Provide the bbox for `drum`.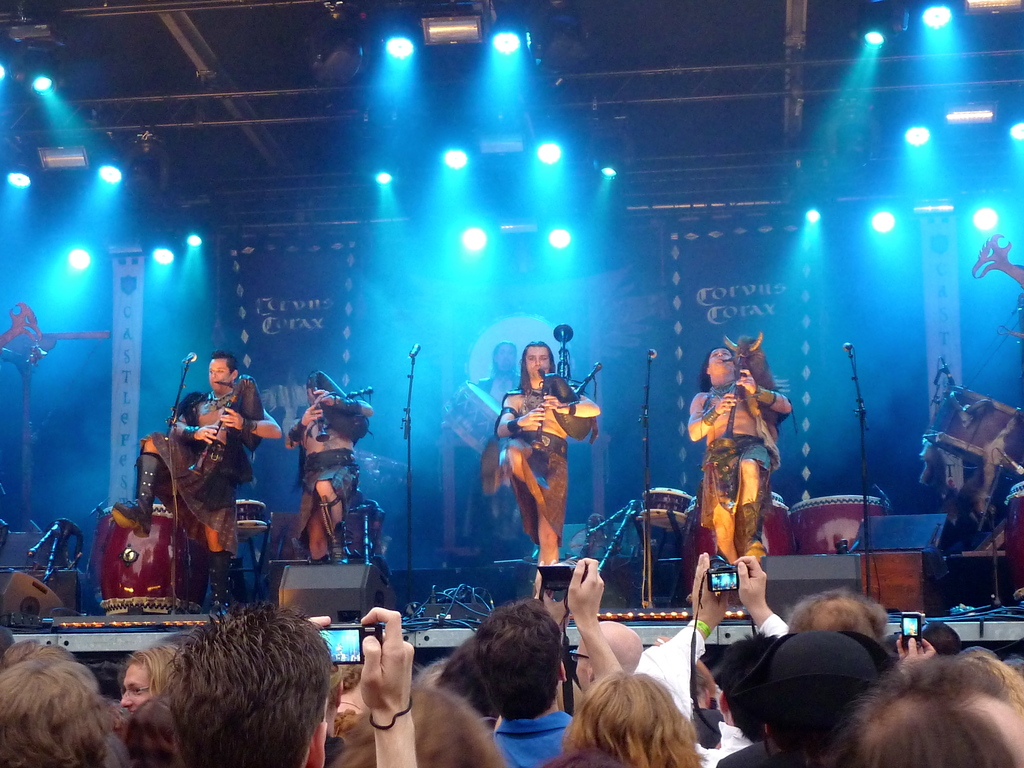
x1=639, y1=485, x2=694, y2=531.
